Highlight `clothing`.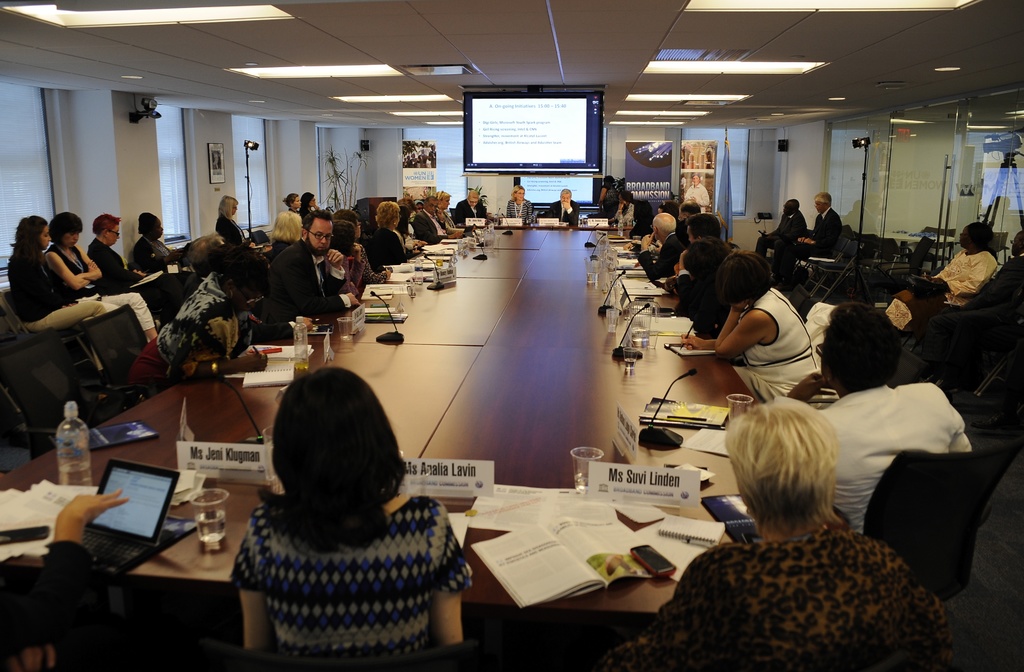
Highlighted region: 429/148/435/167.
